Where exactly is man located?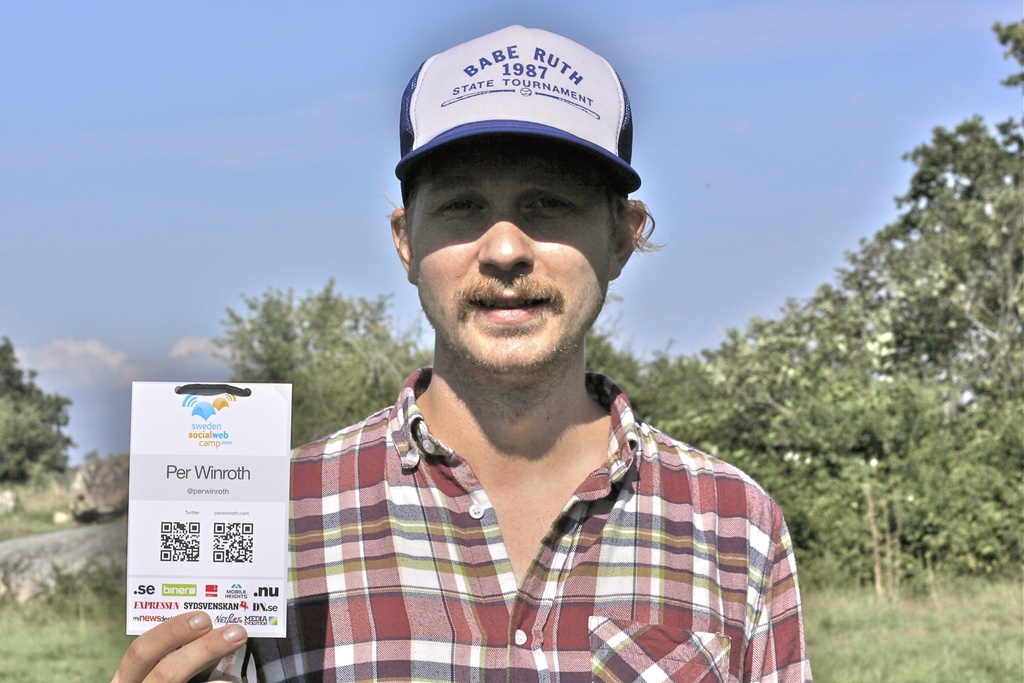
Its bounding box is BBox(253, 29, 810, 677).
